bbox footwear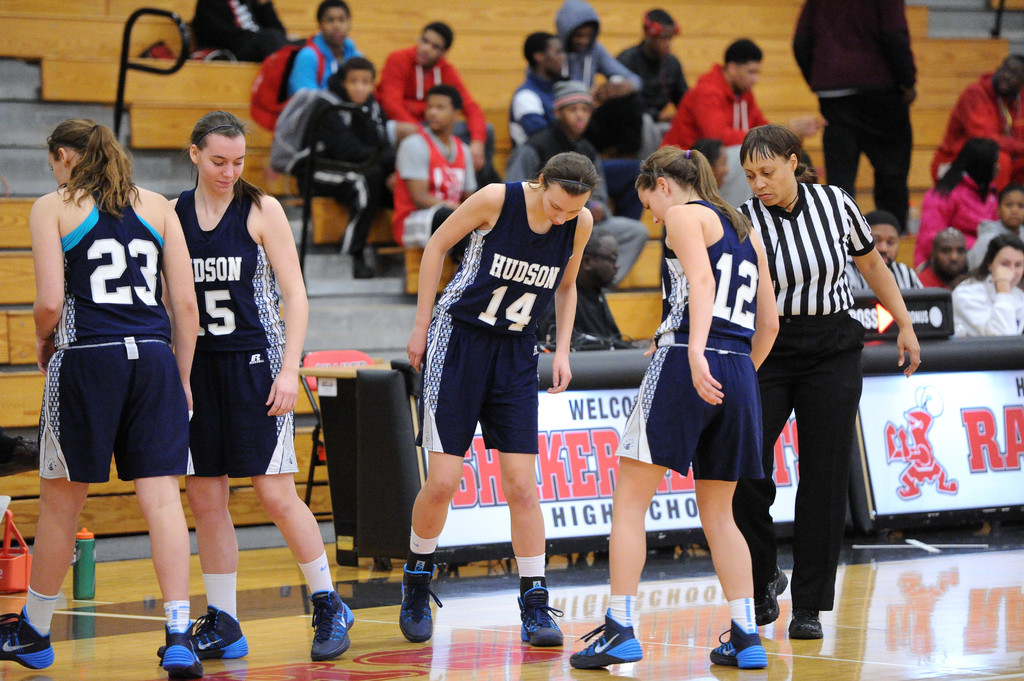
155,607,248,661
